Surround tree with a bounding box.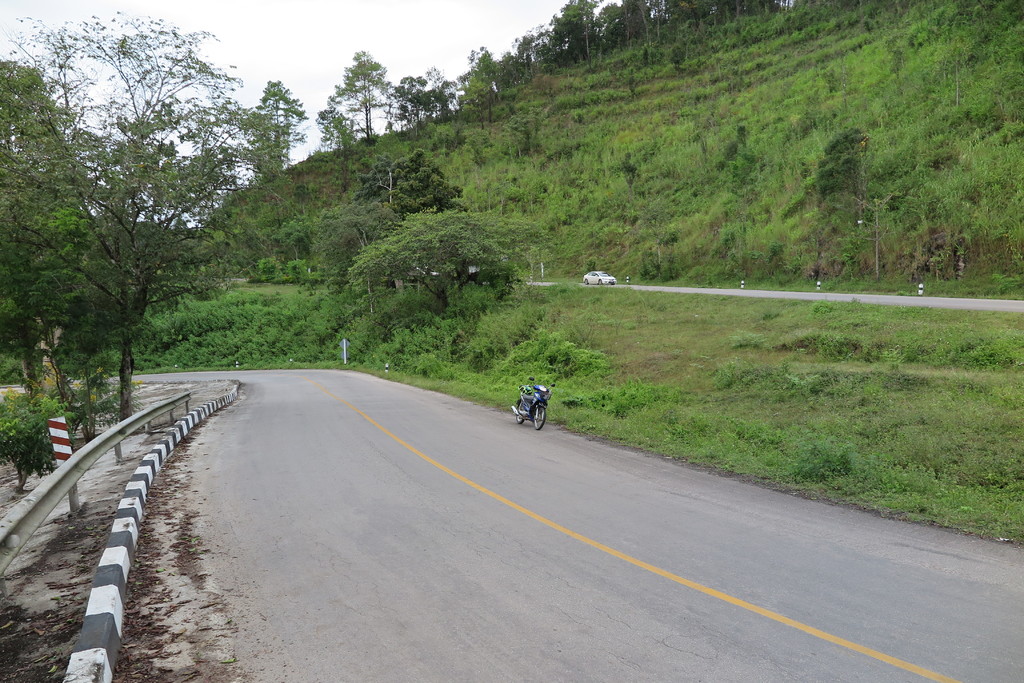
crop(255, 74, 302, 172).
